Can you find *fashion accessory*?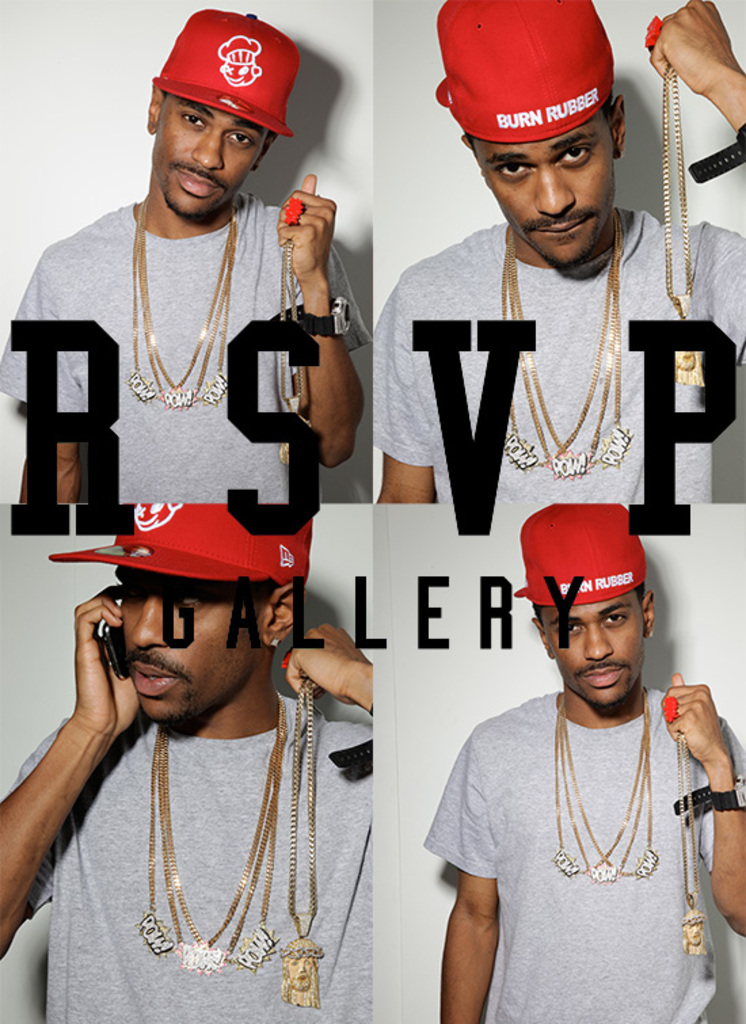
Yes, bounding box: (146,692,281,978).
